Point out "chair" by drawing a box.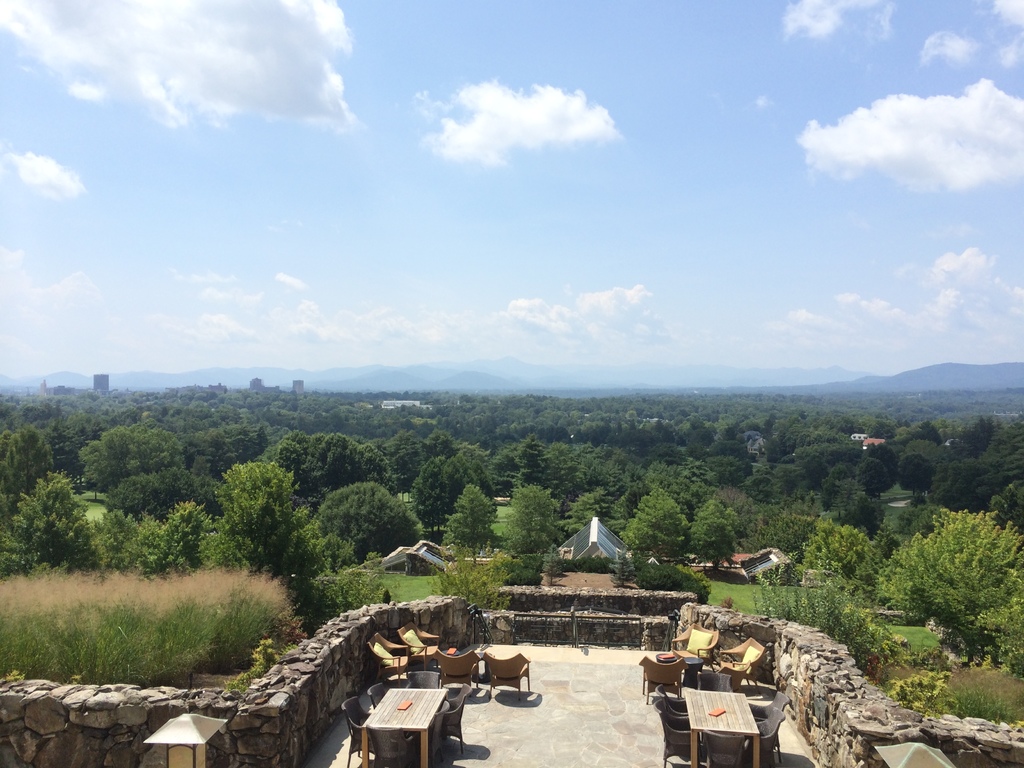
(713,634,765,691).
